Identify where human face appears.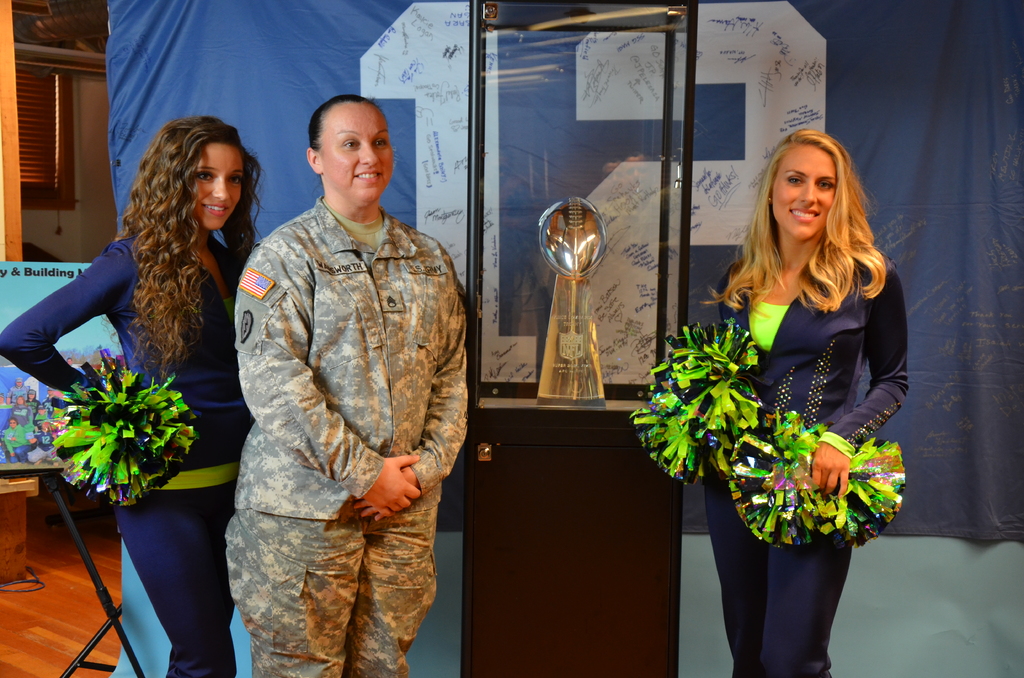
Appears at bbox=[321, 104, 393, 203].
